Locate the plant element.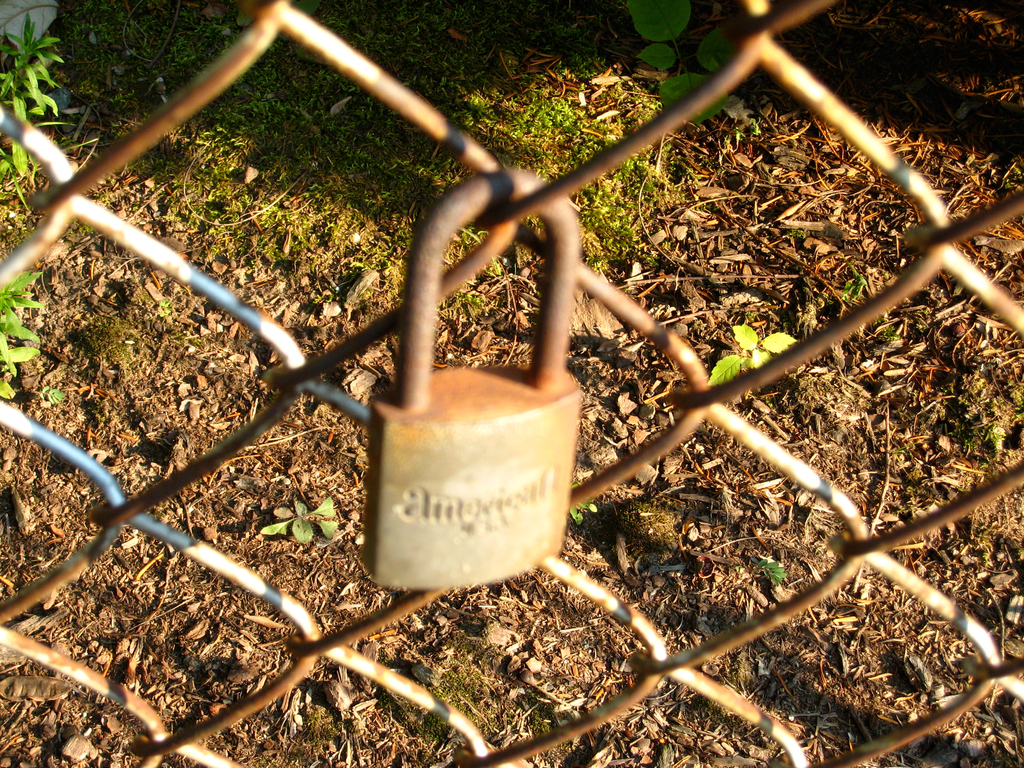
Element bbox: {"left": 881, "top": 325, "right": 902, "bottom": 342}.
